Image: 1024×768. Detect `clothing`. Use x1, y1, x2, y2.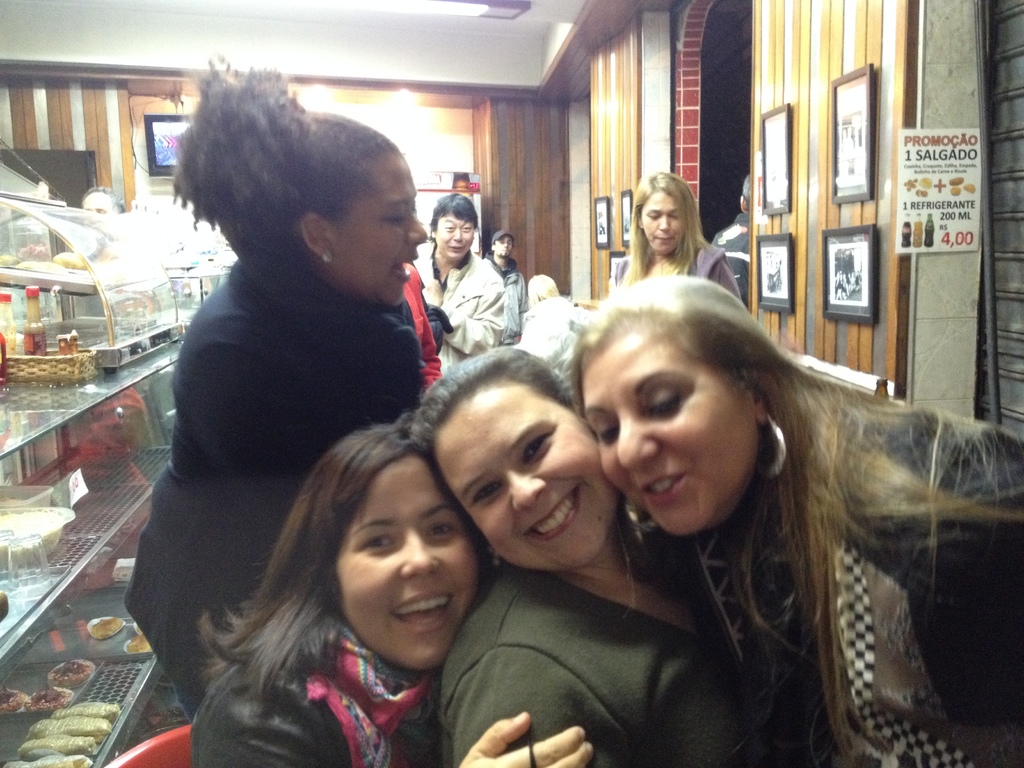
194, 594, 433, 767.
